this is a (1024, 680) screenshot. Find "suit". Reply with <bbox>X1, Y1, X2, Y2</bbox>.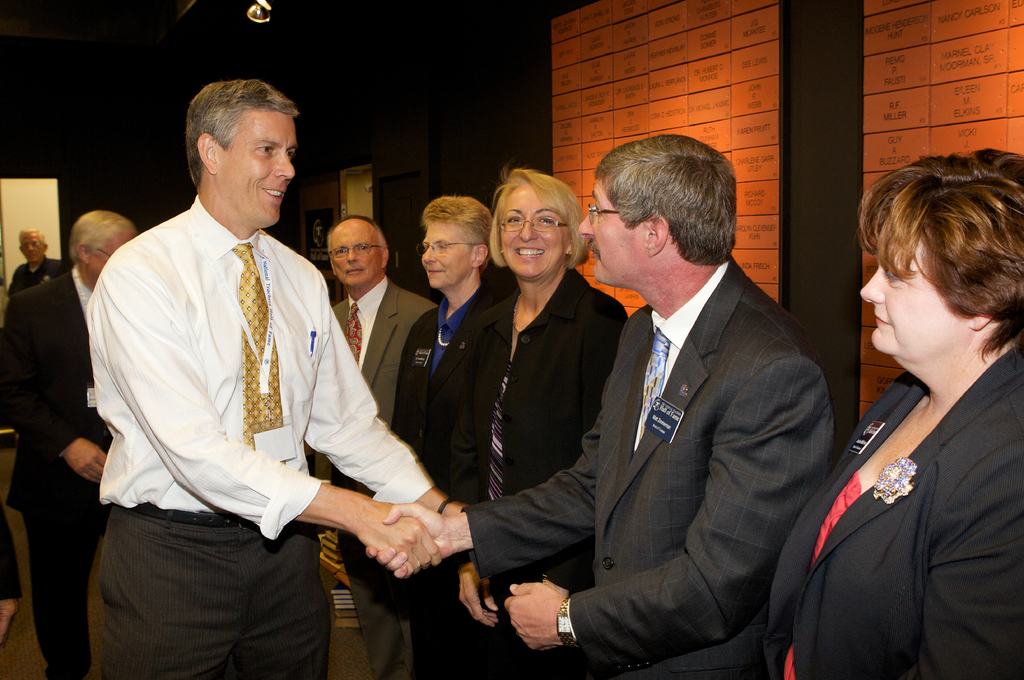
<bbox>330, 273, 437, 679</bbox>.
